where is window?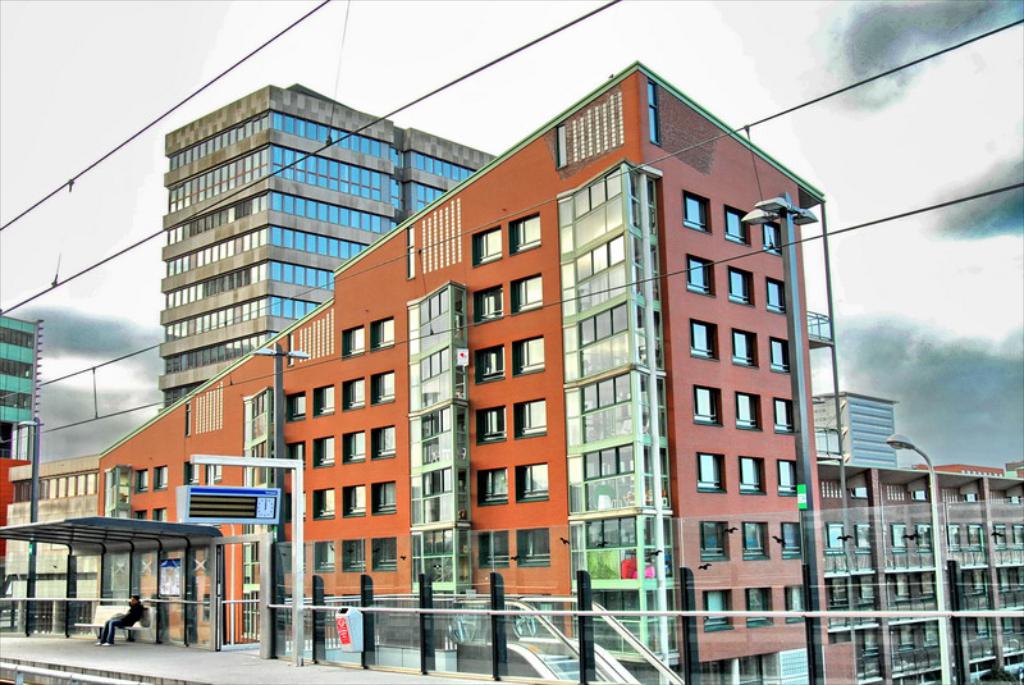
bbox(763, 279, 782, 311).
